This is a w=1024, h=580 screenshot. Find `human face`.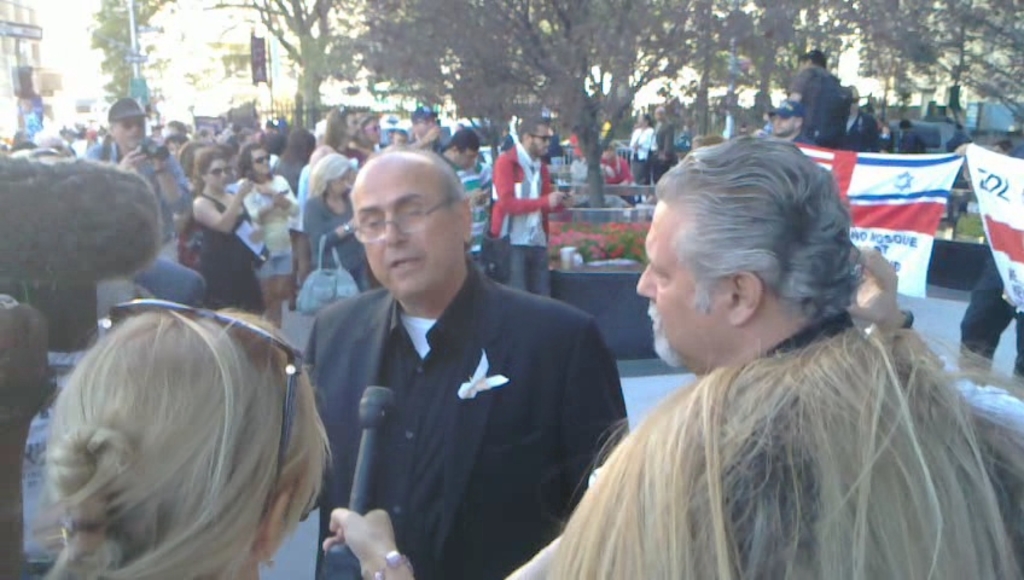
Bounding box: bbox=(363, 117, 378, 141).
